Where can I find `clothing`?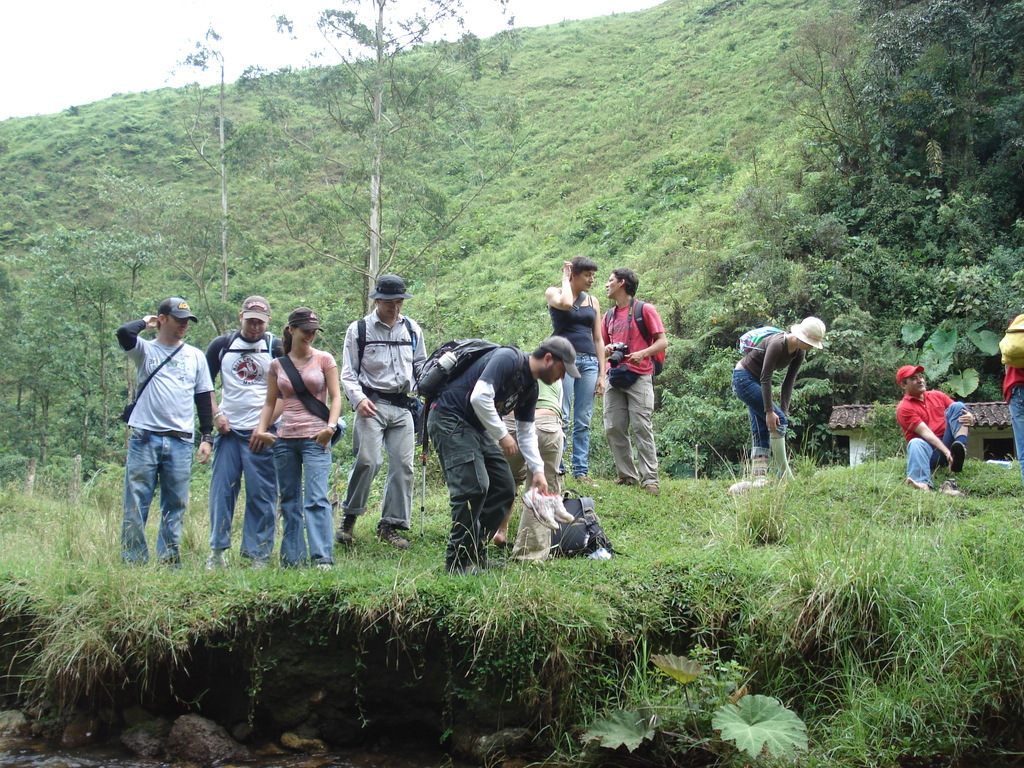
You can find it at bbox=(344, 312, 429, 522).
